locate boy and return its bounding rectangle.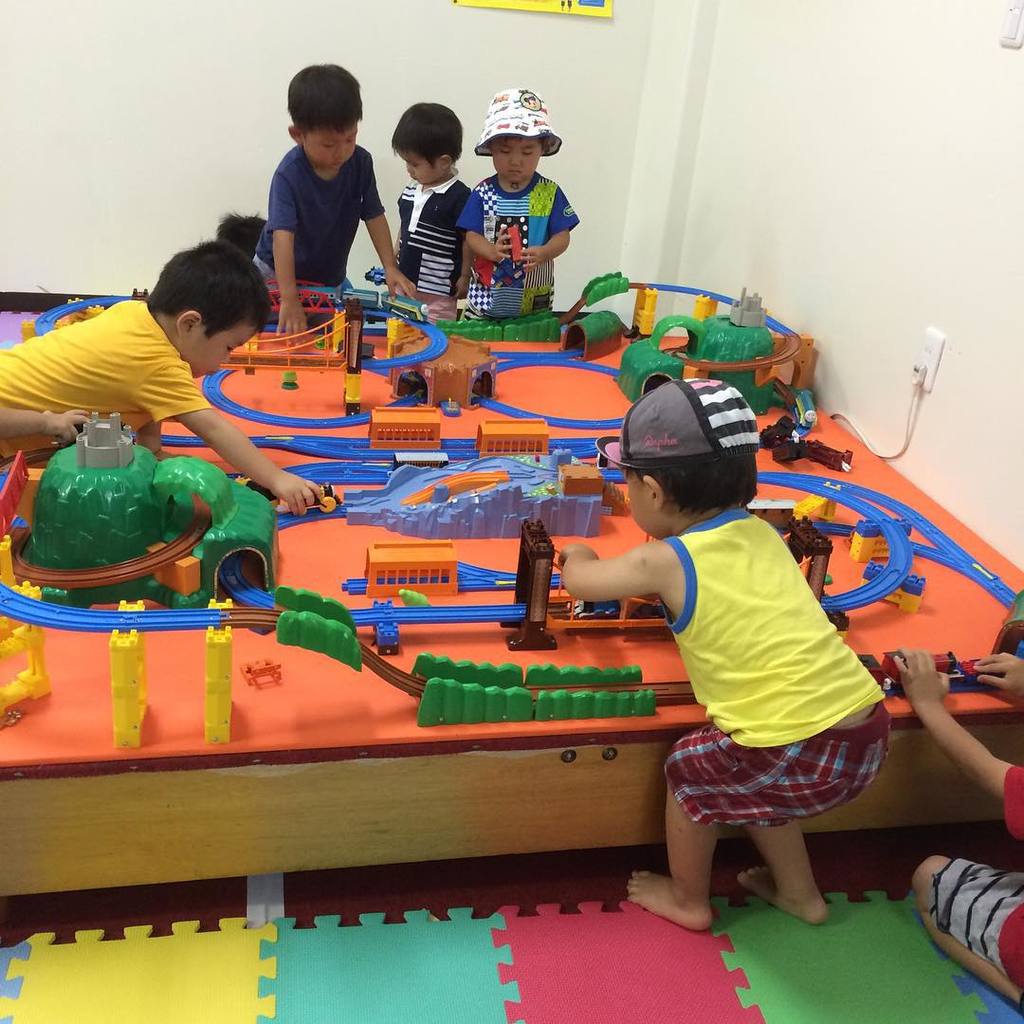
x1=389, y1=100, x2=472, y2=326.
